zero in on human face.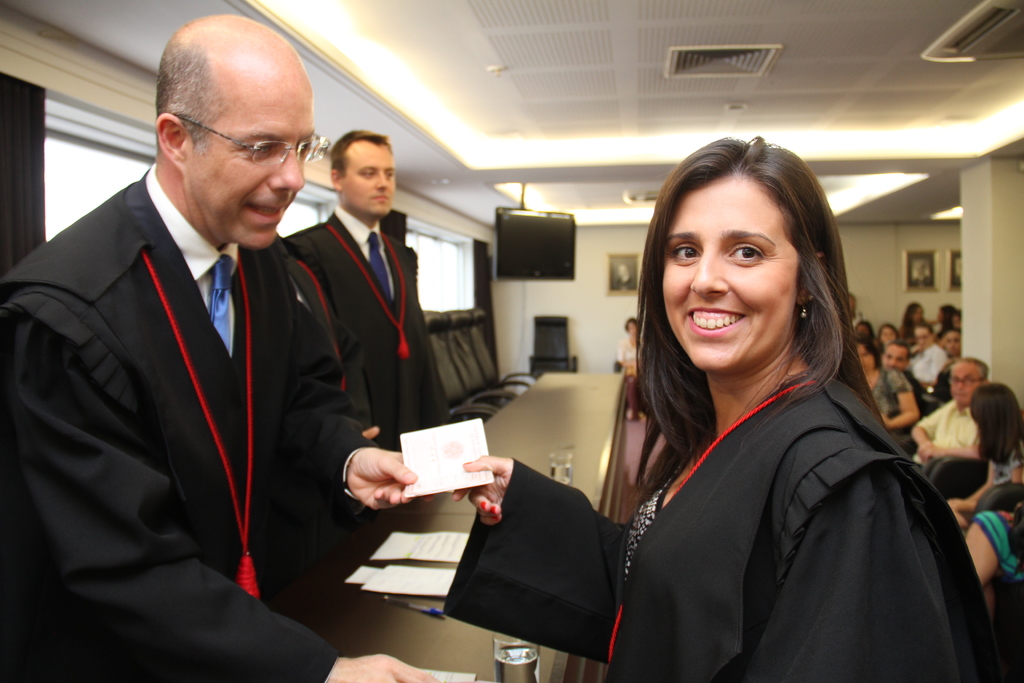
Zeroed in: <region>662, 176, 803, 370</region>.
